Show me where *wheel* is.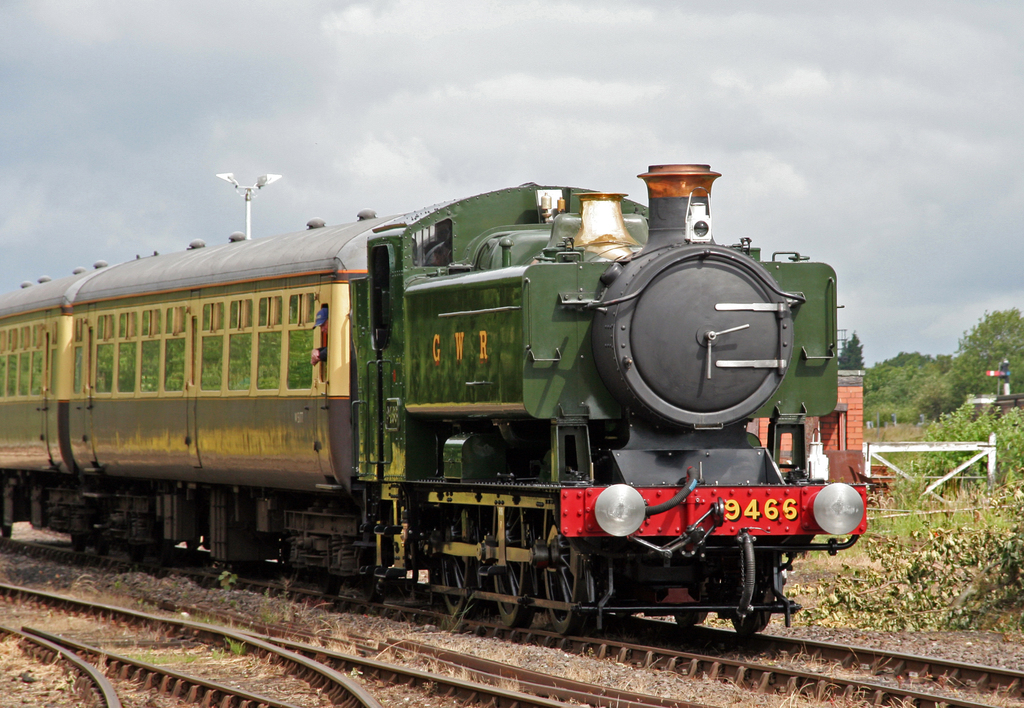
*wheel* is at bbox=[528, 538, 608, 640].
